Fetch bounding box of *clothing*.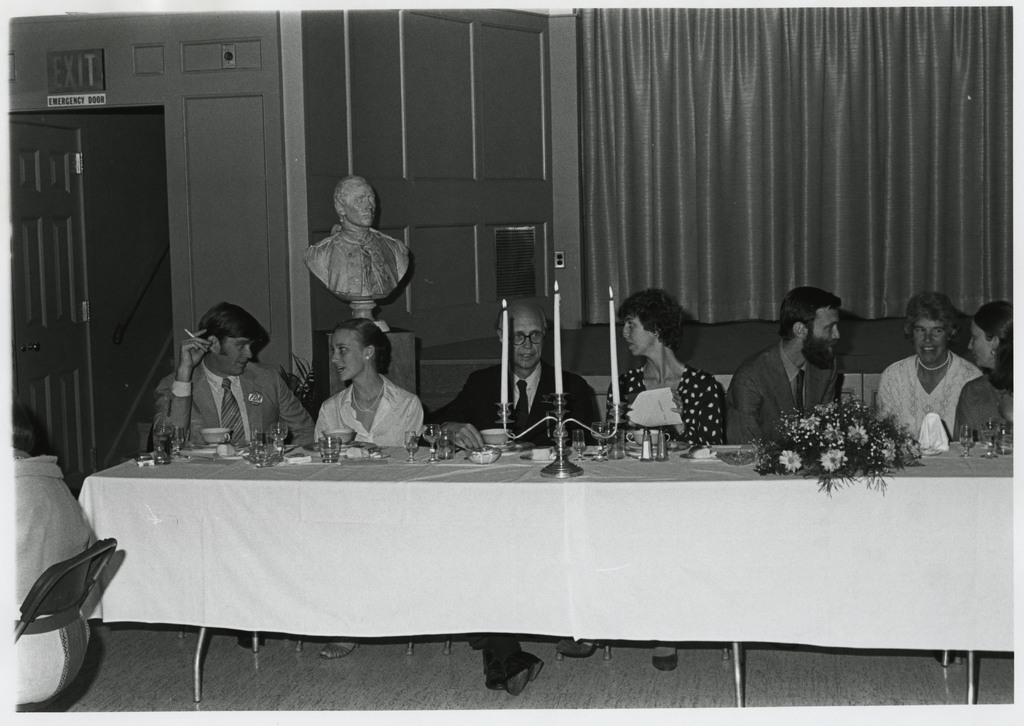
Bbox: x1=452 y1=358 x2=599 y2=429.
